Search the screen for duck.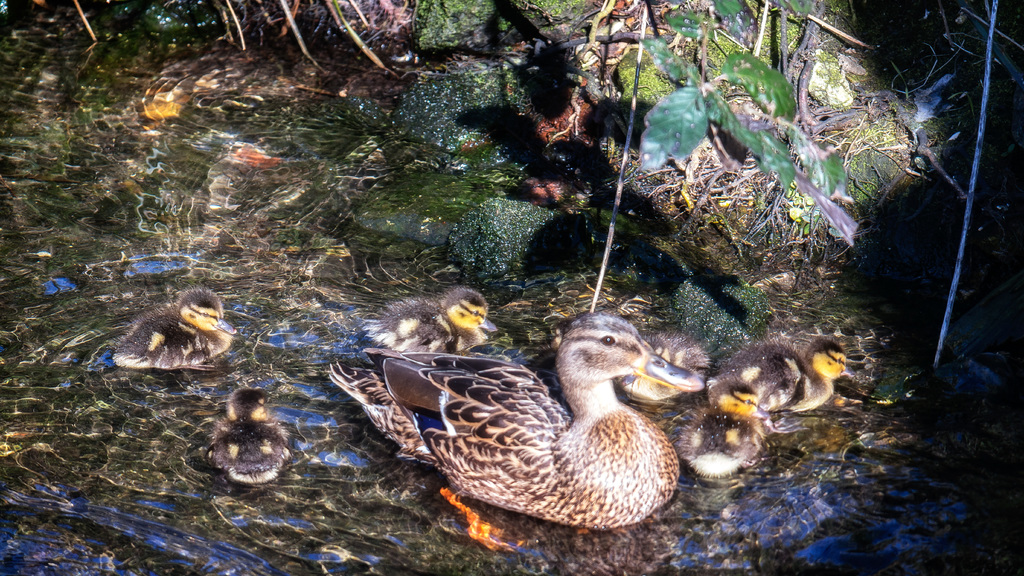
Found at (213,393,302,485).
